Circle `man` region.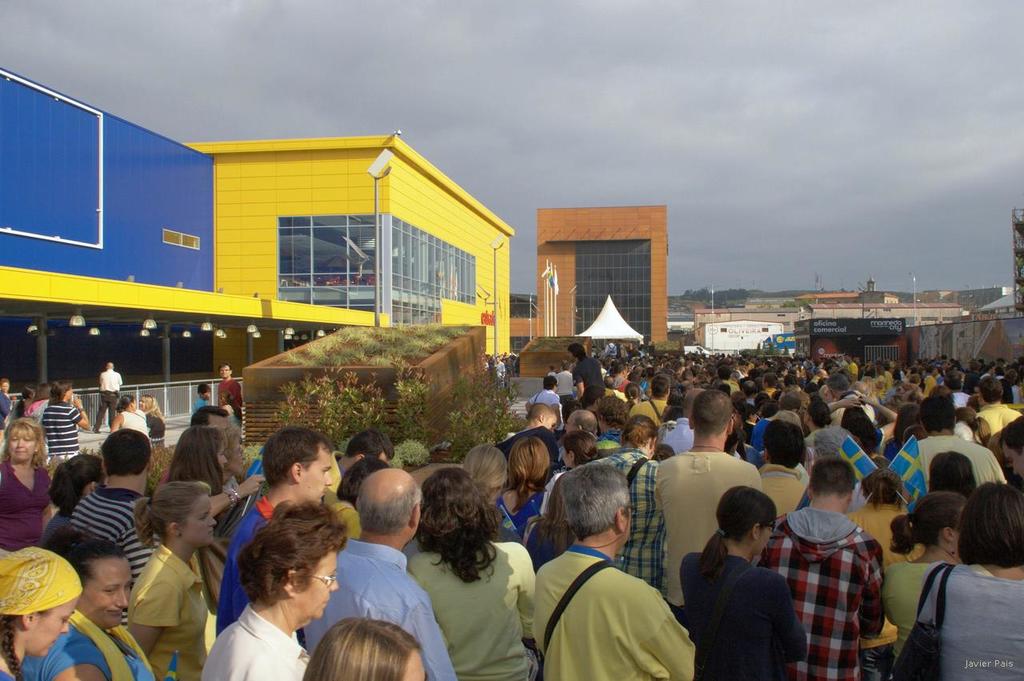
Region: 217, 364, 242, 427.
